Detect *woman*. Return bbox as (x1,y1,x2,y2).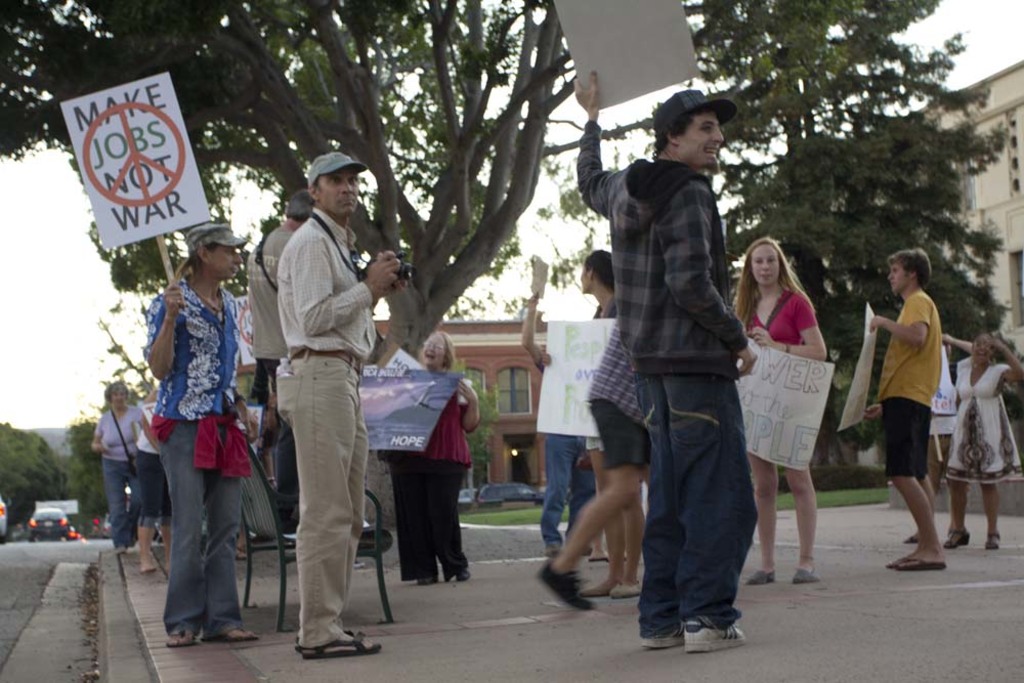
(543,248,645,602).
